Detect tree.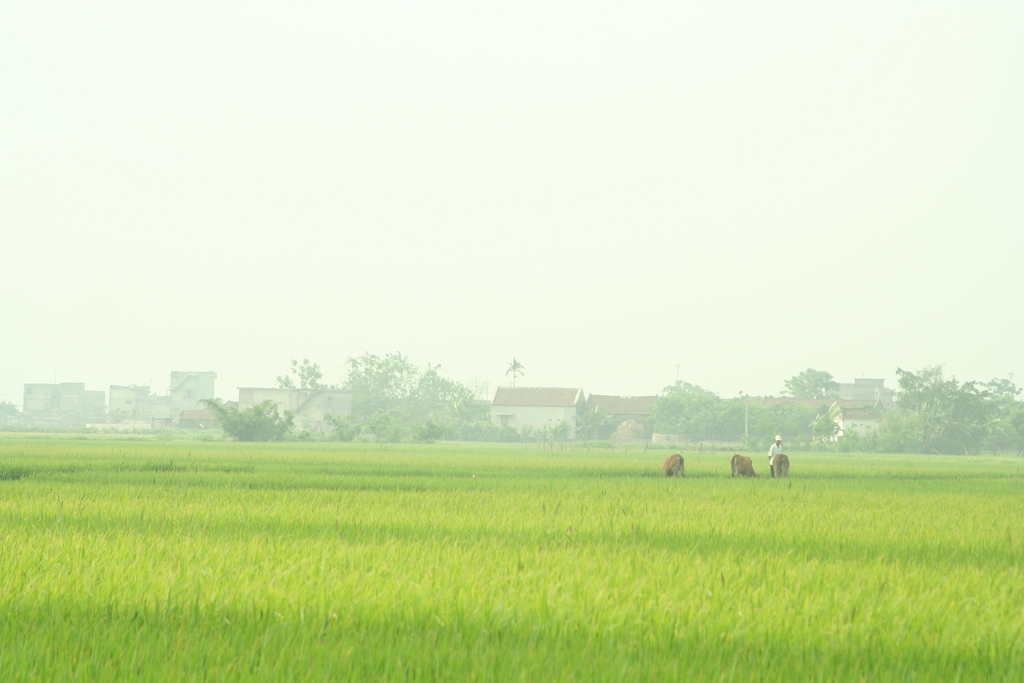
Detected at <box>735,386,792,448</box>.
